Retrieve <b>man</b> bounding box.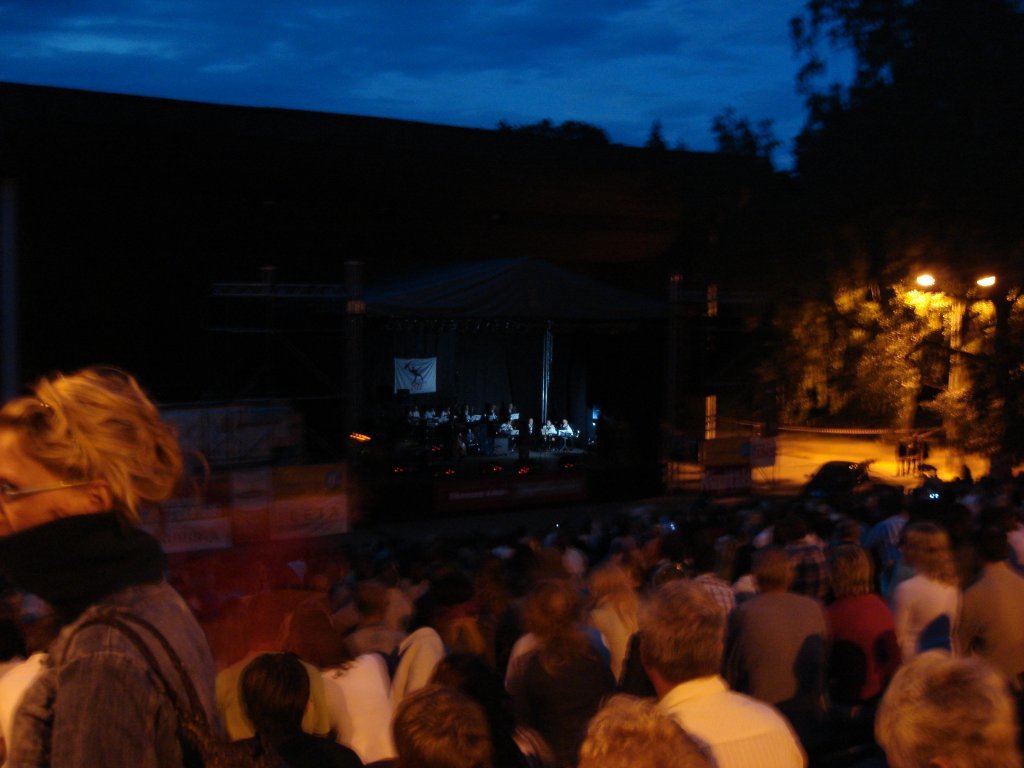
Bounding box: {"left": 958, "top": 521, "right": 1023, "bottom": 687}.
